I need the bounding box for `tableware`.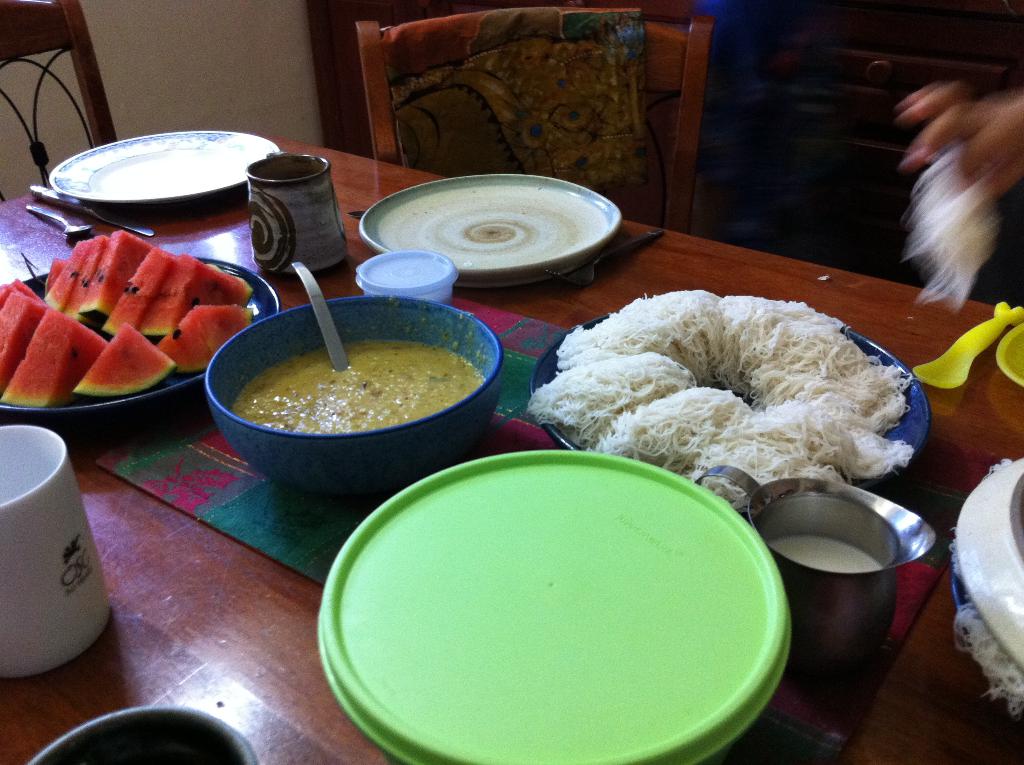
Here it is: <bbox>318, 449, 795, 764</bbox>.
